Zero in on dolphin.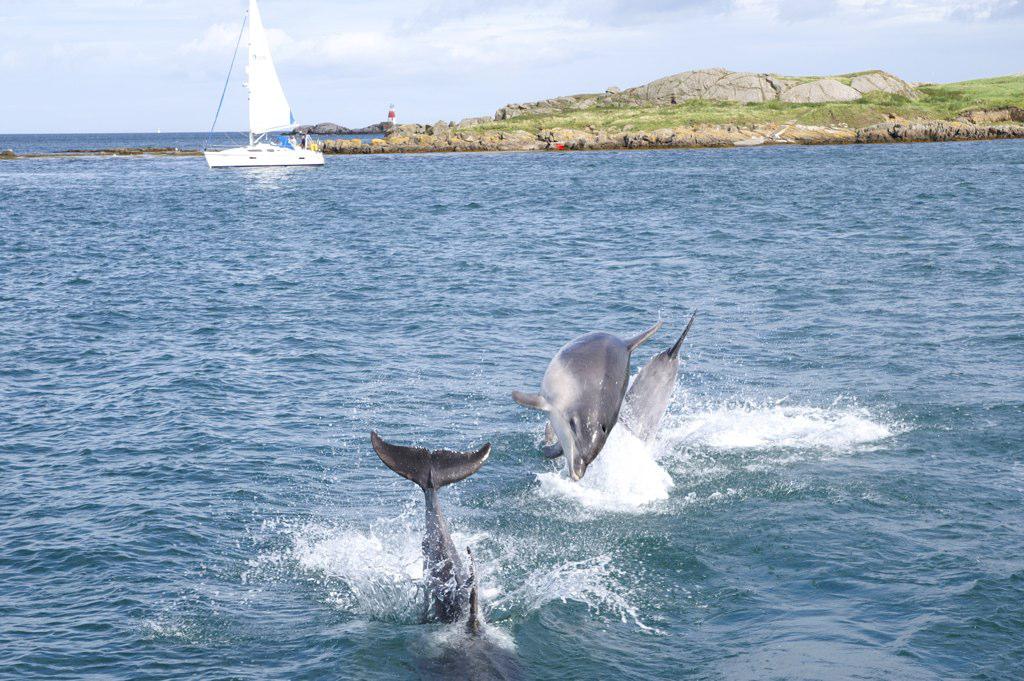
Zeroed in: bbox=[367, 428, 515, 680].
